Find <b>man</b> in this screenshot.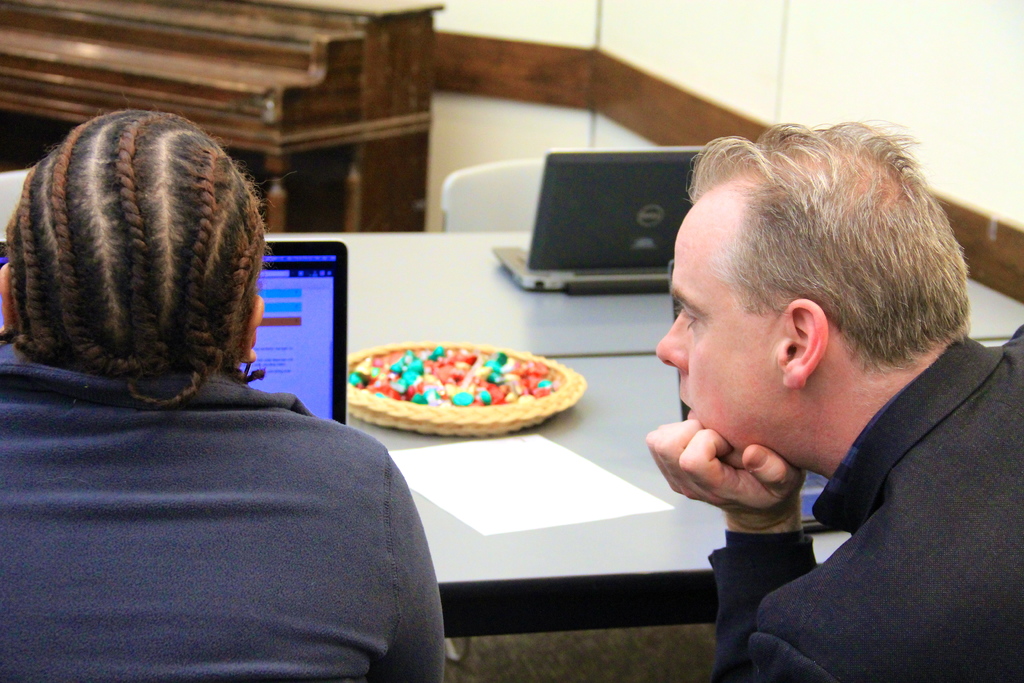
The bounding box for <b>man</b> is <bbox>635, 128, 1021, 677</bbox>.
